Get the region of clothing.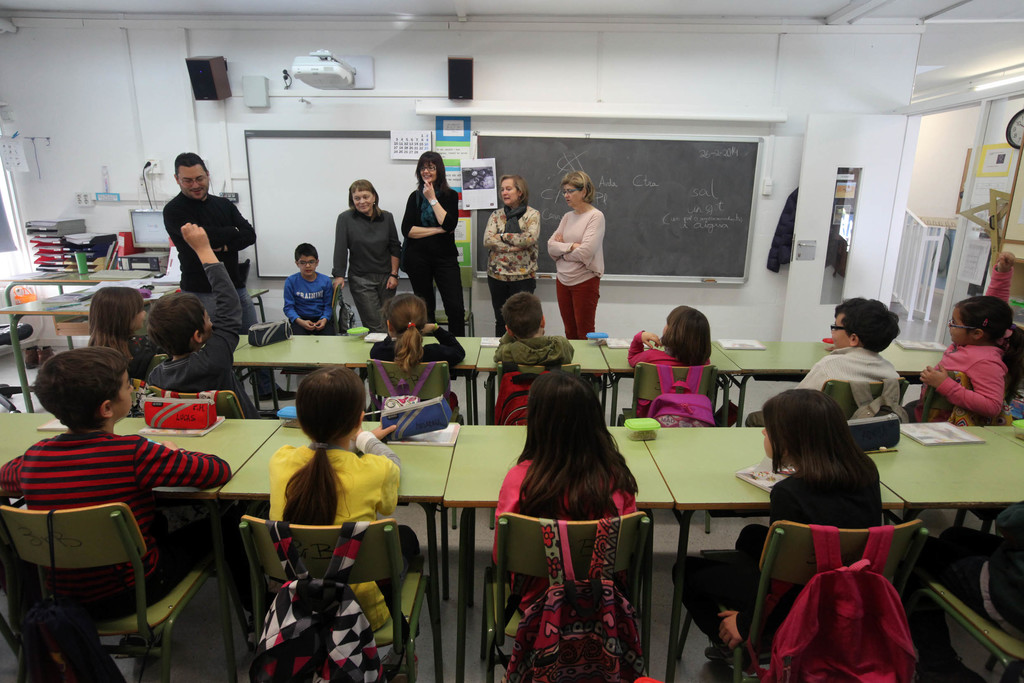
Rect(160, 197, 259, 338).
